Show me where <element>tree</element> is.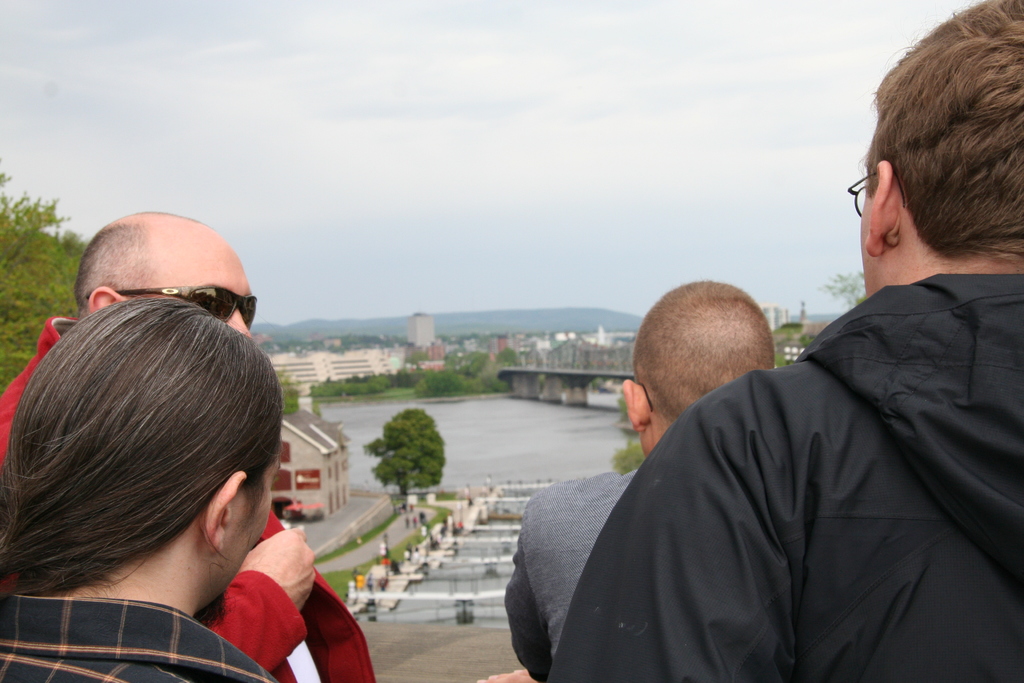
<element>tree</element> is at select_region(360, 406, 455, 508).
